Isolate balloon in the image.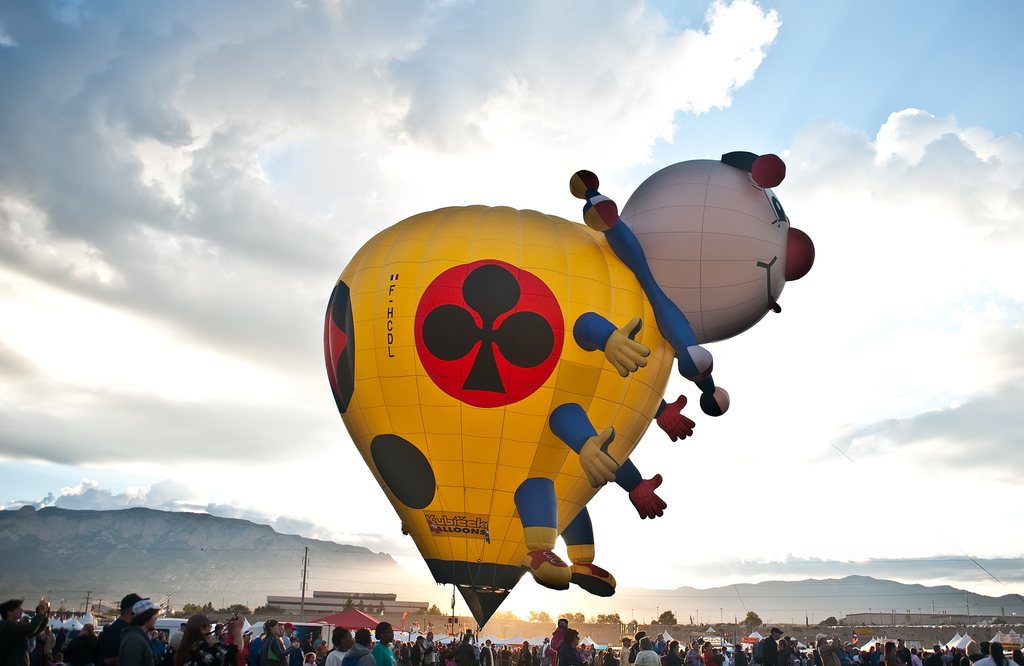
Isolated region: (x1=317, y1=148, x2=814, y2=624).
